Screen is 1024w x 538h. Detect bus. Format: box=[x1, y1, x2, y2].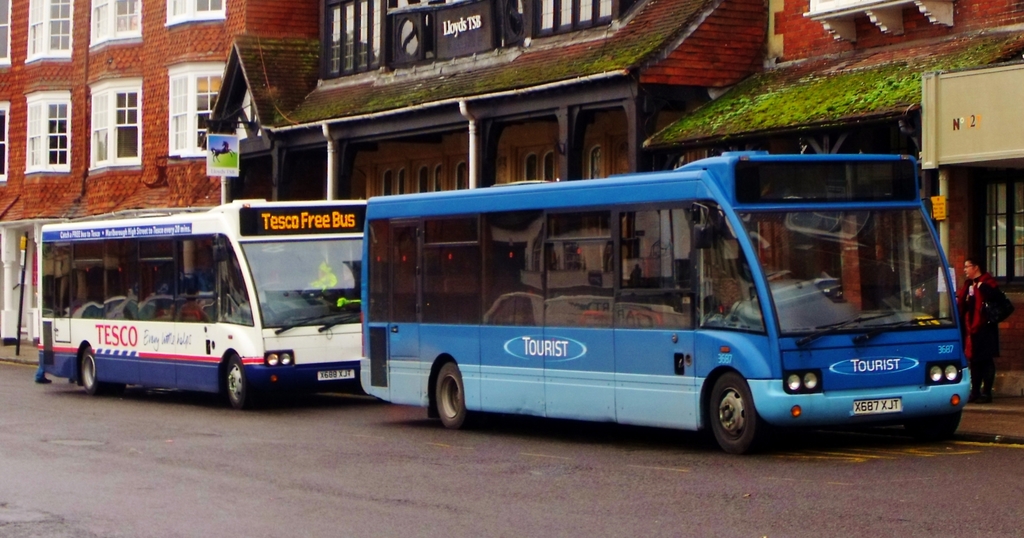
box=[359, 153, 973, 450].
